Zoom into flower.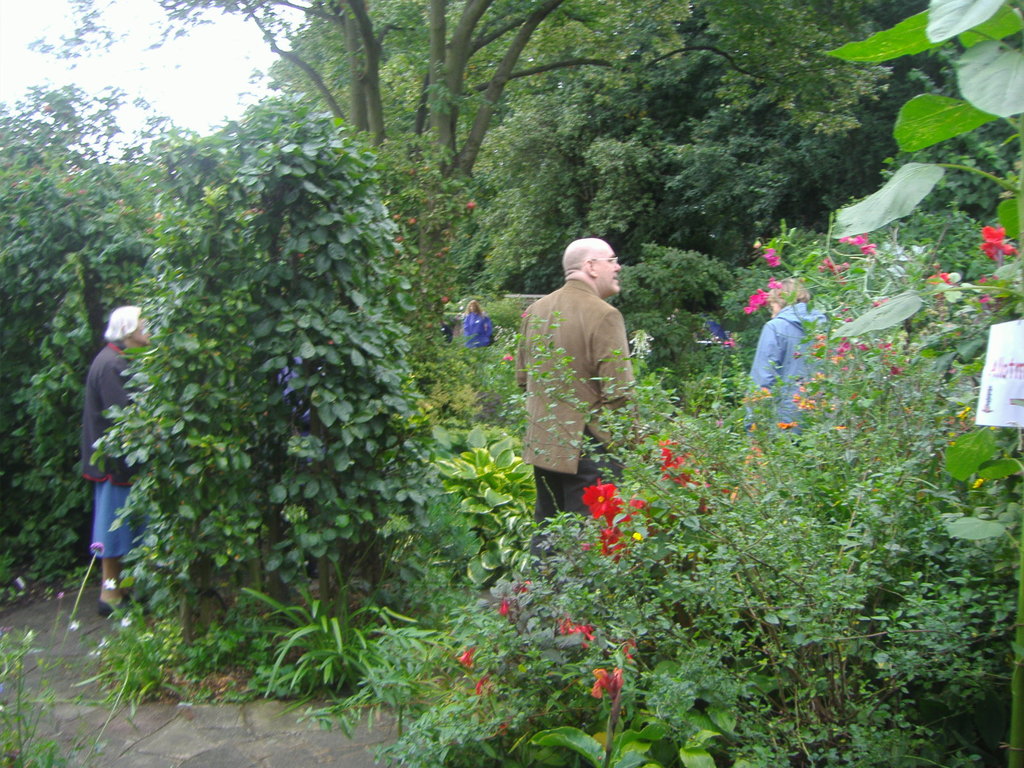
Zoom target: [600,523,629,561].
